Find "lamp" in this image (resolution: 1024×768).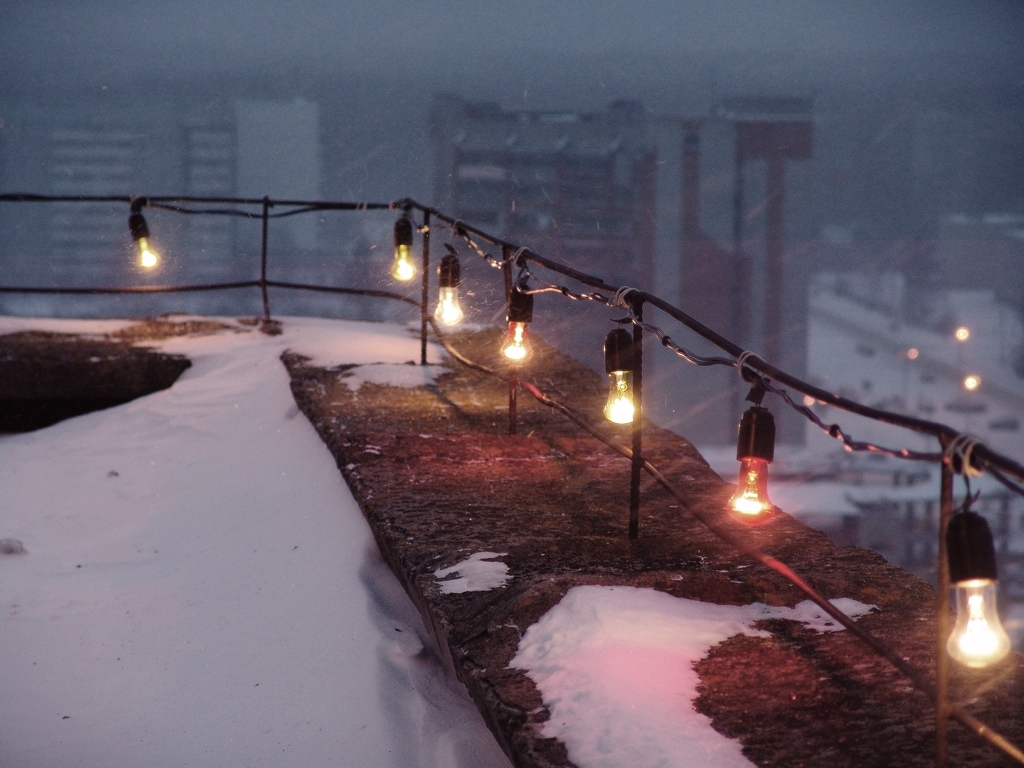
<region>499, 261, 536, 366</region>.
